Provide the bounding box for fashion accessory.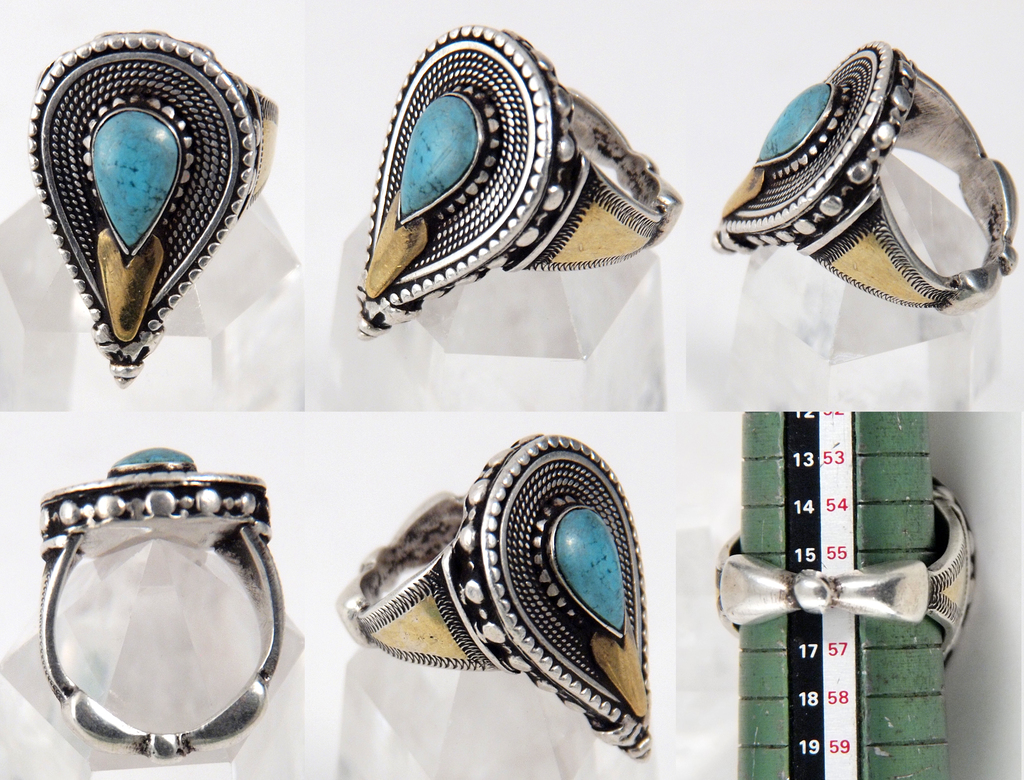
BBox(710, 42, 1019, 315).
